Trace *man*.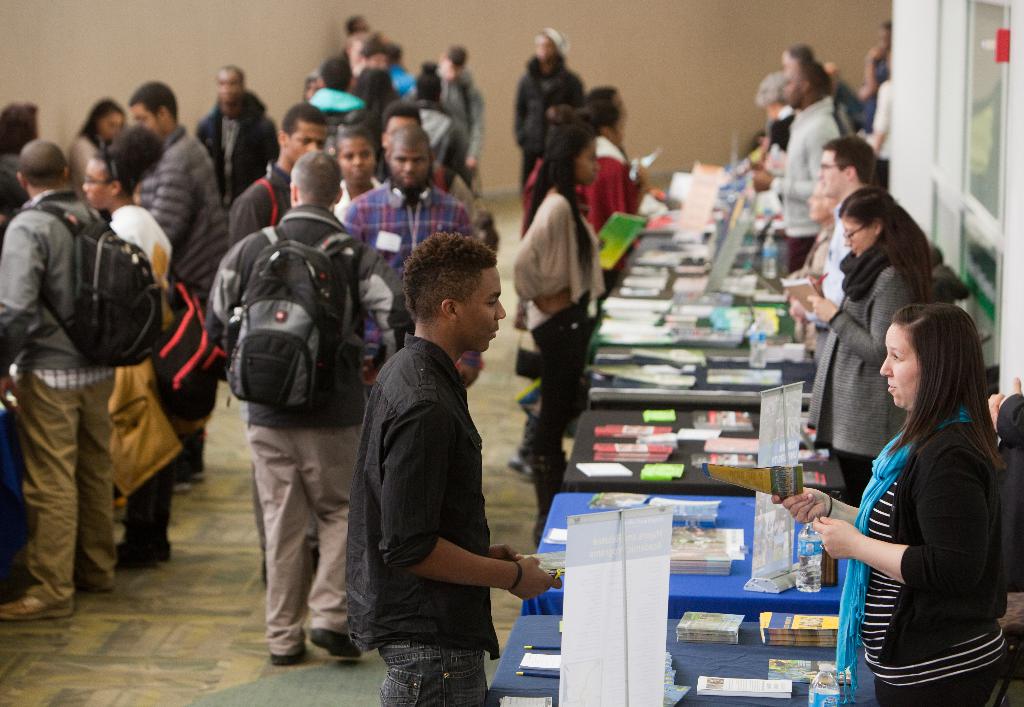
Traced to <region>189, 63, 285, 197</region>.
